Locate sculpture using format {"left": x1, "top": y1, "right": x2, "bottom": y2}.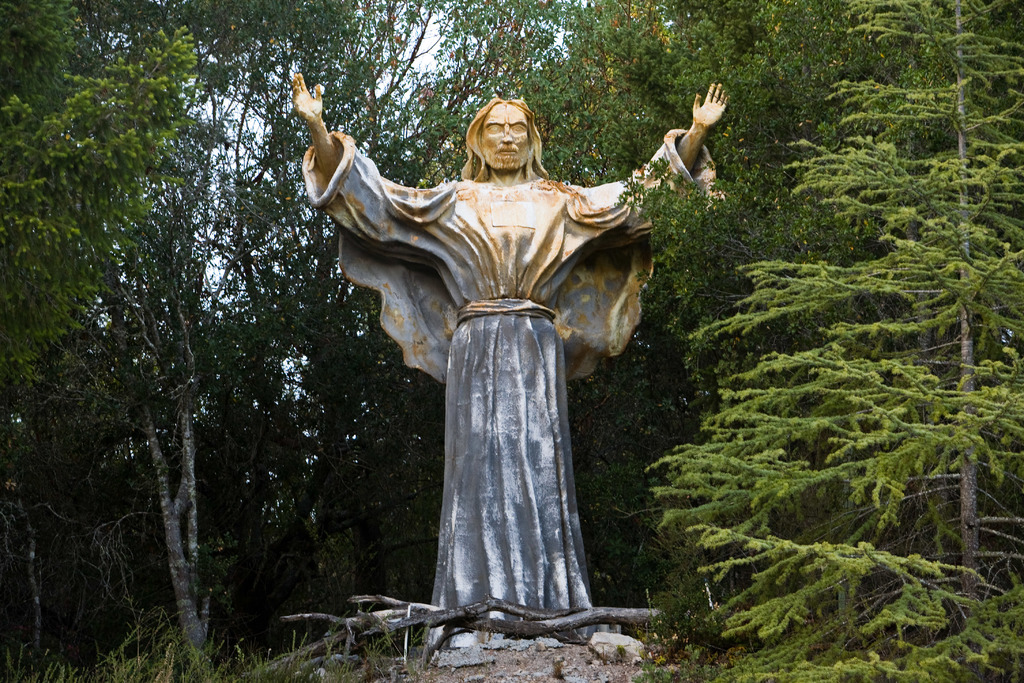
{"left": 321, "top": 97, "right": 677, "bottom": 629}.
